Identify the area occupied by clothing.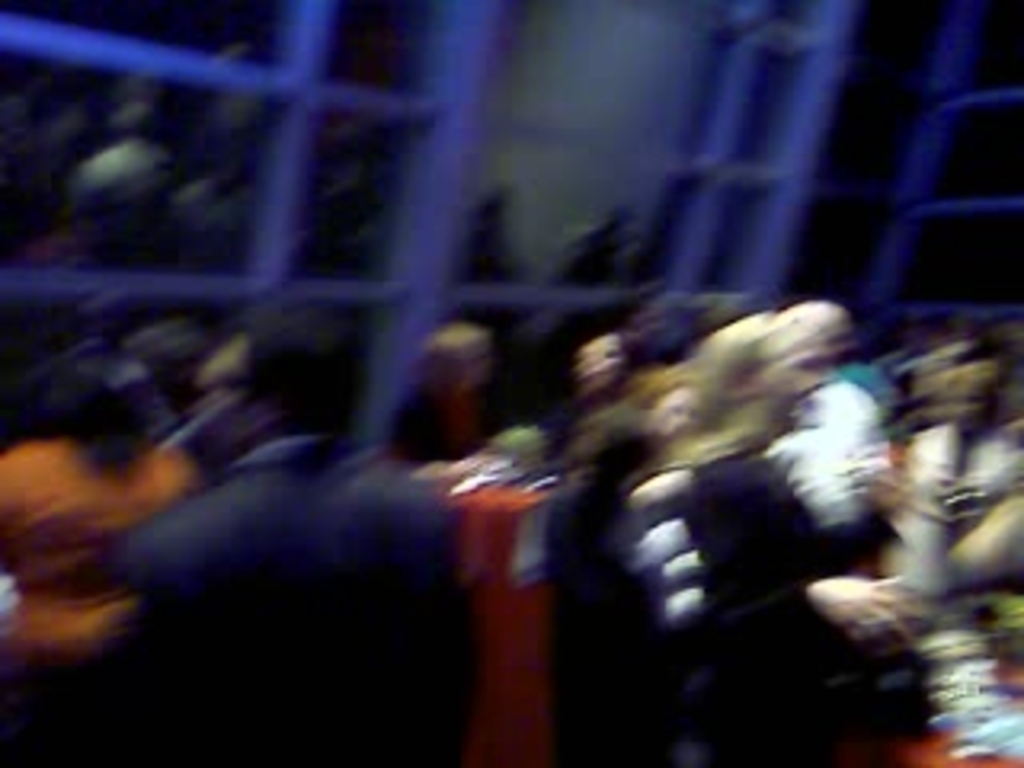
Area: locate(118, 435, 480, 765).
